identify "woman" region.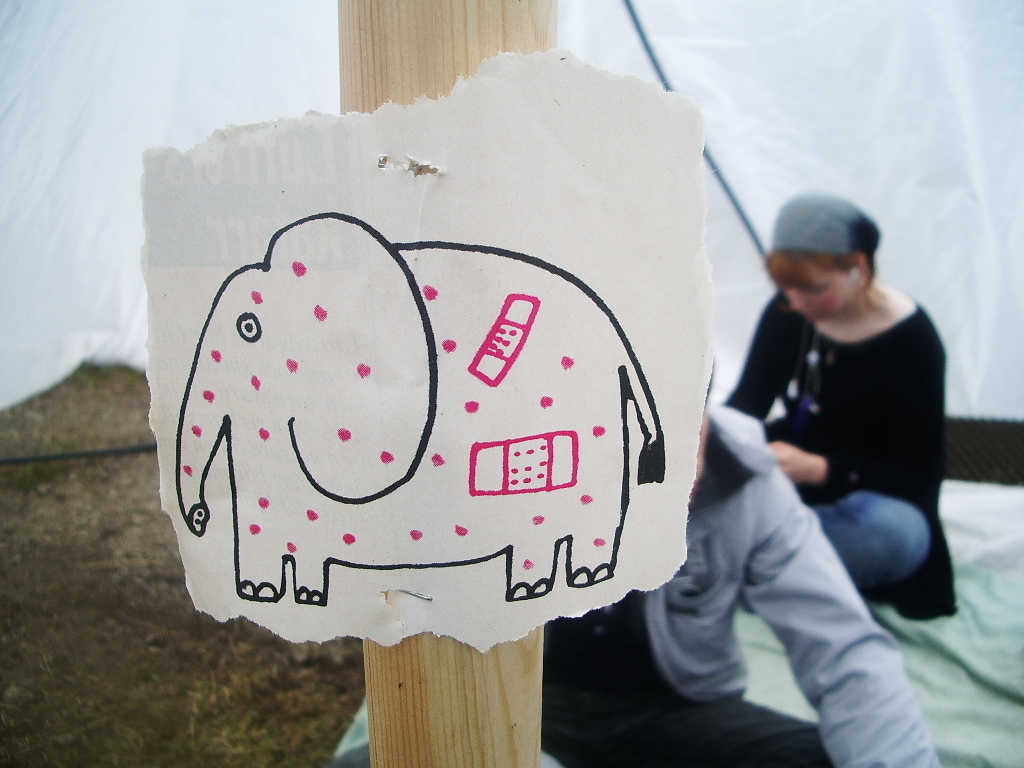
Region: 663,206,923,596.
